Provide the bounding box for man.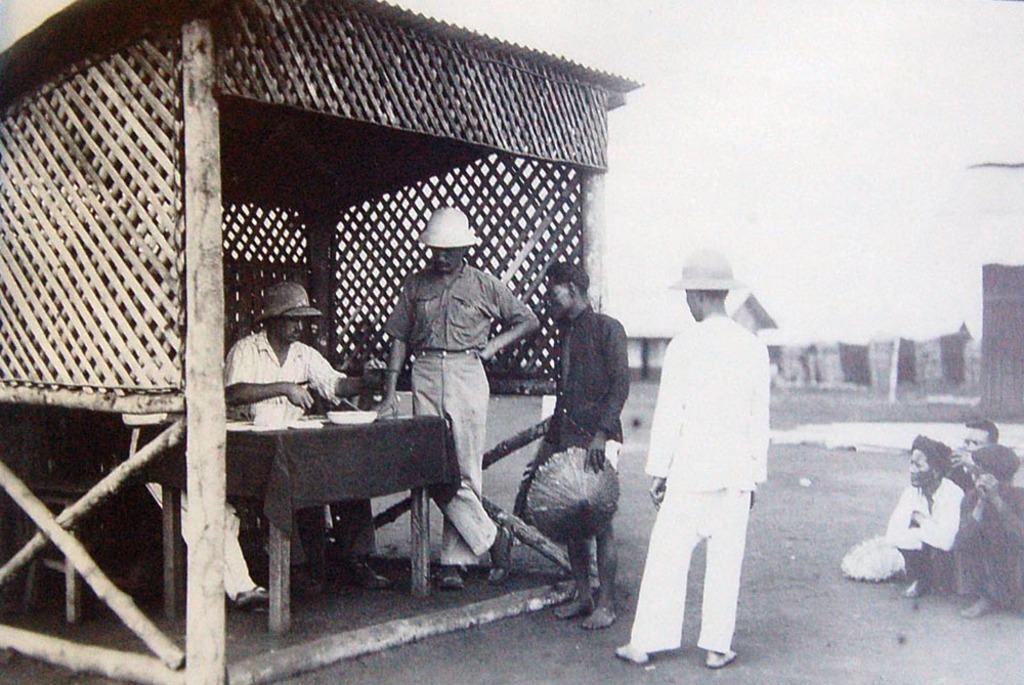
bbox=[528, 256, 635, 619].
